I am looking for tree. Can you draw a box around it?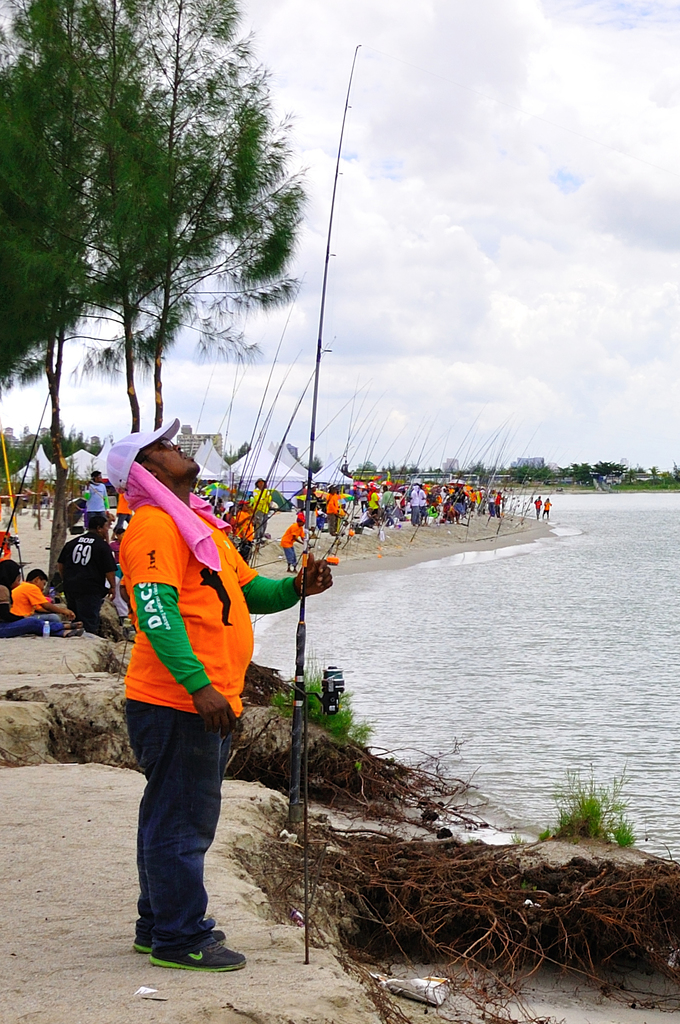
Sure, the bounding box is 574:457:628:478.
